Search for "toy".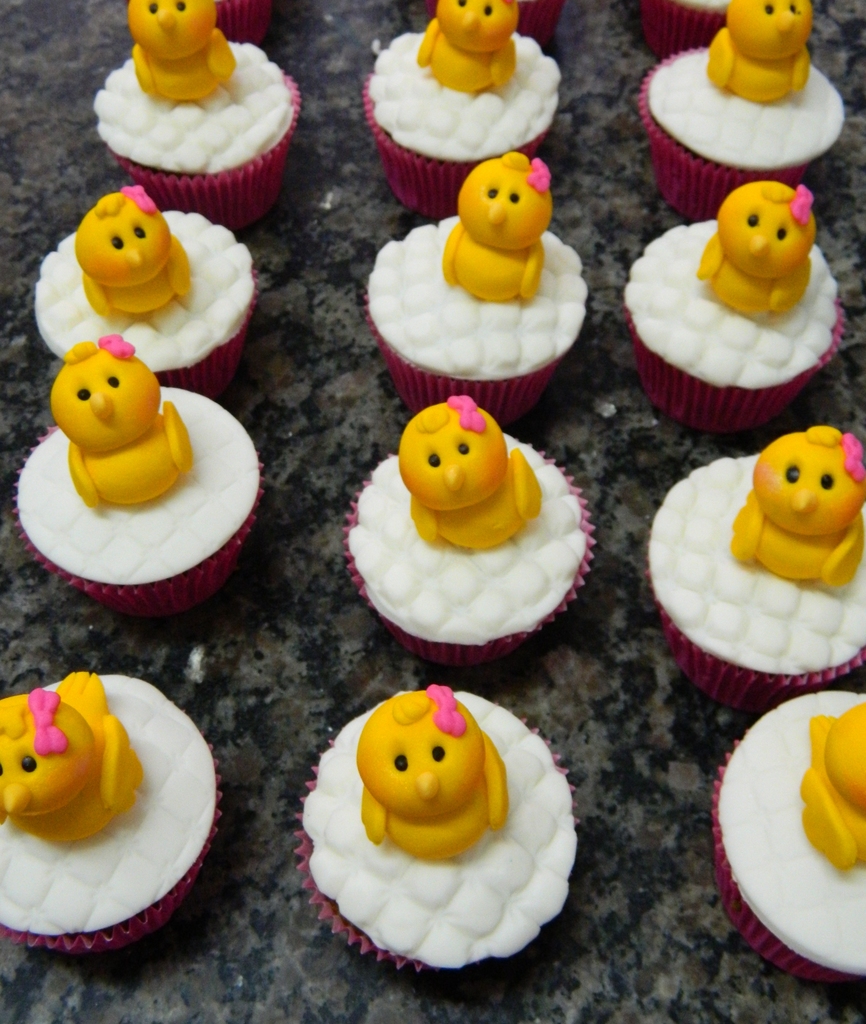
Found at <box>422,0,567,46</box>.
